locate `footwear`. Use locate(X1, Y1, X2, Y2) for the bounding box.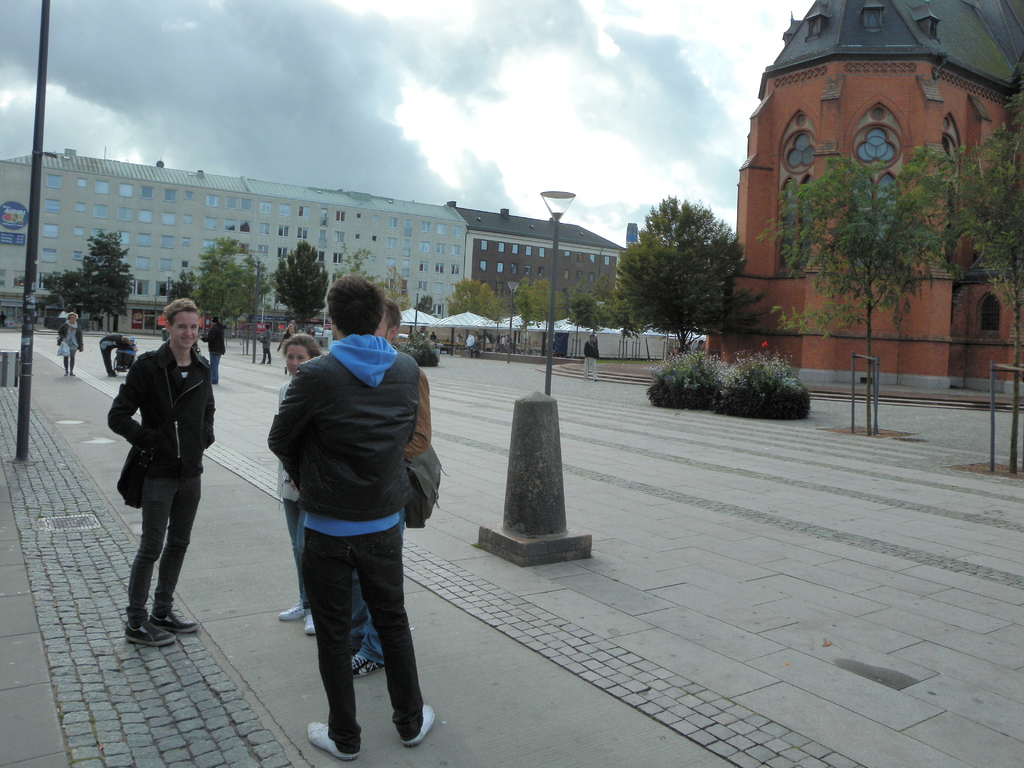
locate(404, 705, 436, 749).
